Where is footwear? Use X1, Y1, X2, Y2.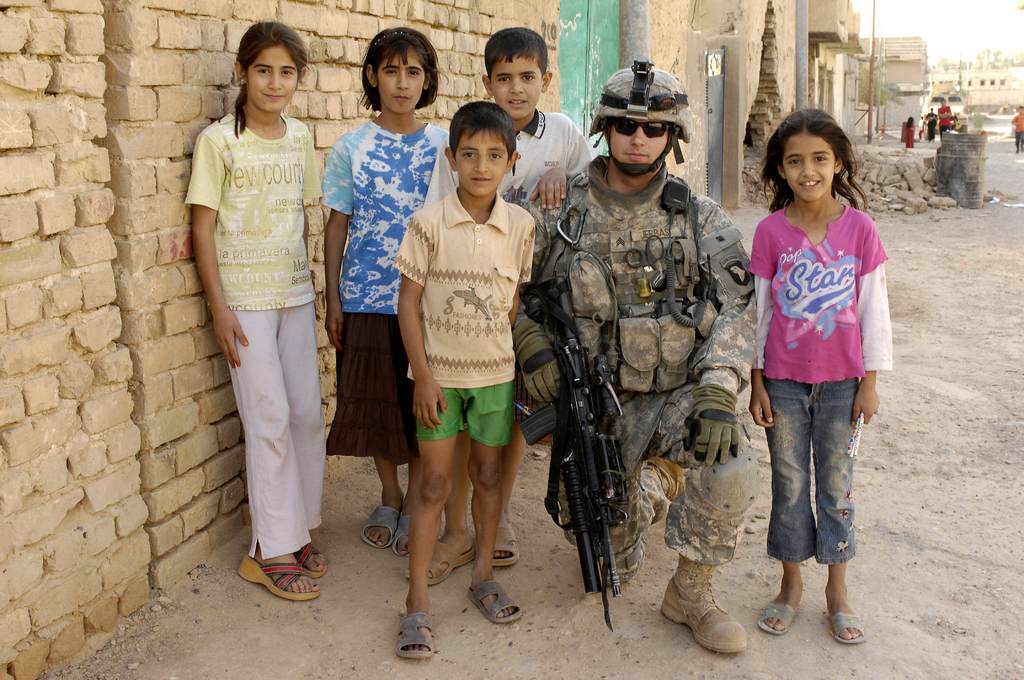
356, 506, 397, 551.
